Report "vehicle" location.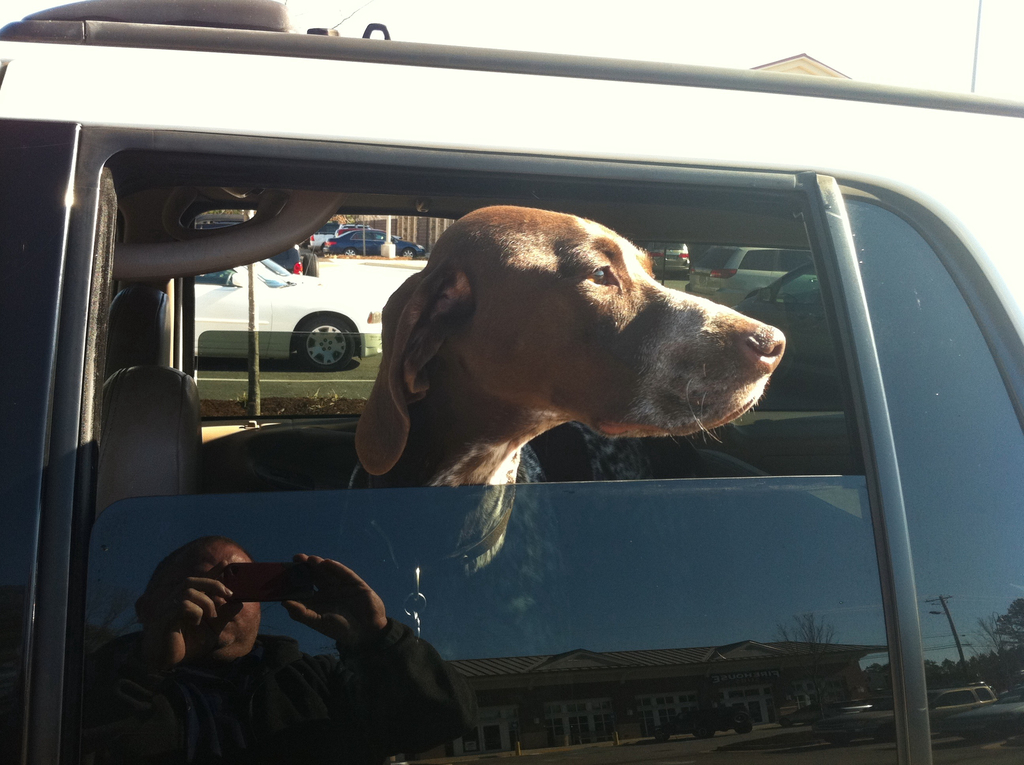
Report: left=730, top=258, right=845, bottom=408.
